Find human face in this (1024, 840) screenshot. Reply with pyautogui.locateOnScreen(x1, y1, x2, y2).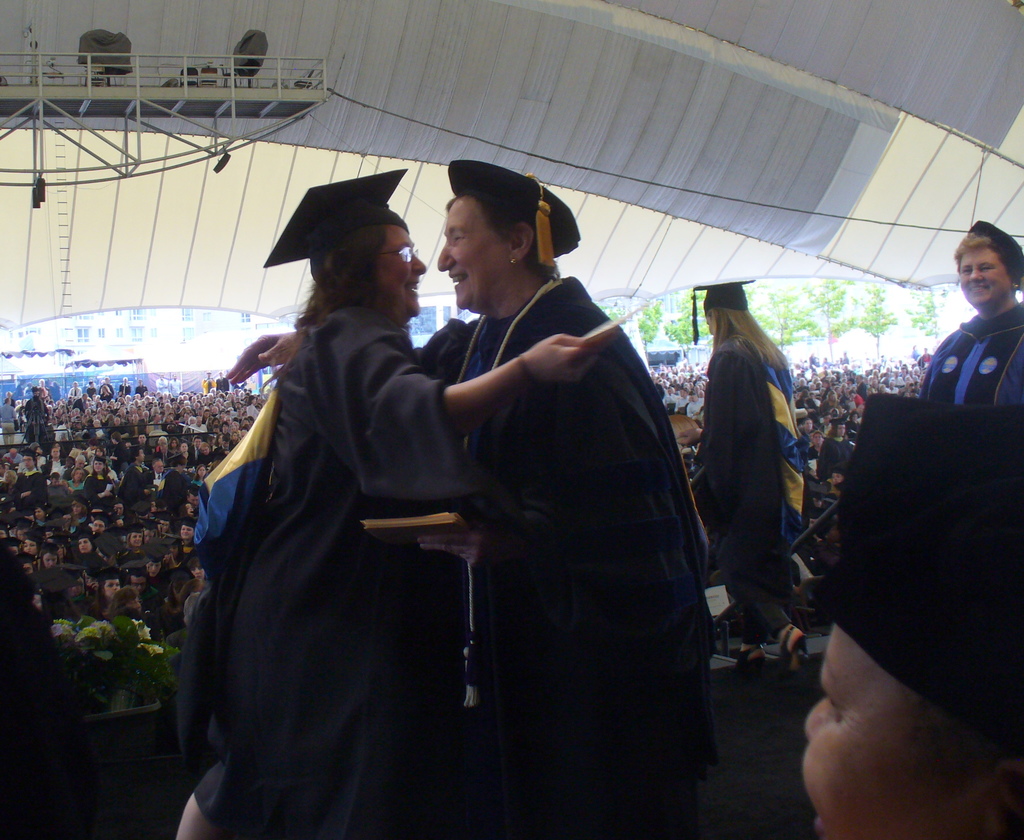
pyautogui.locateOnScreen(799, 625, 957, 839).
